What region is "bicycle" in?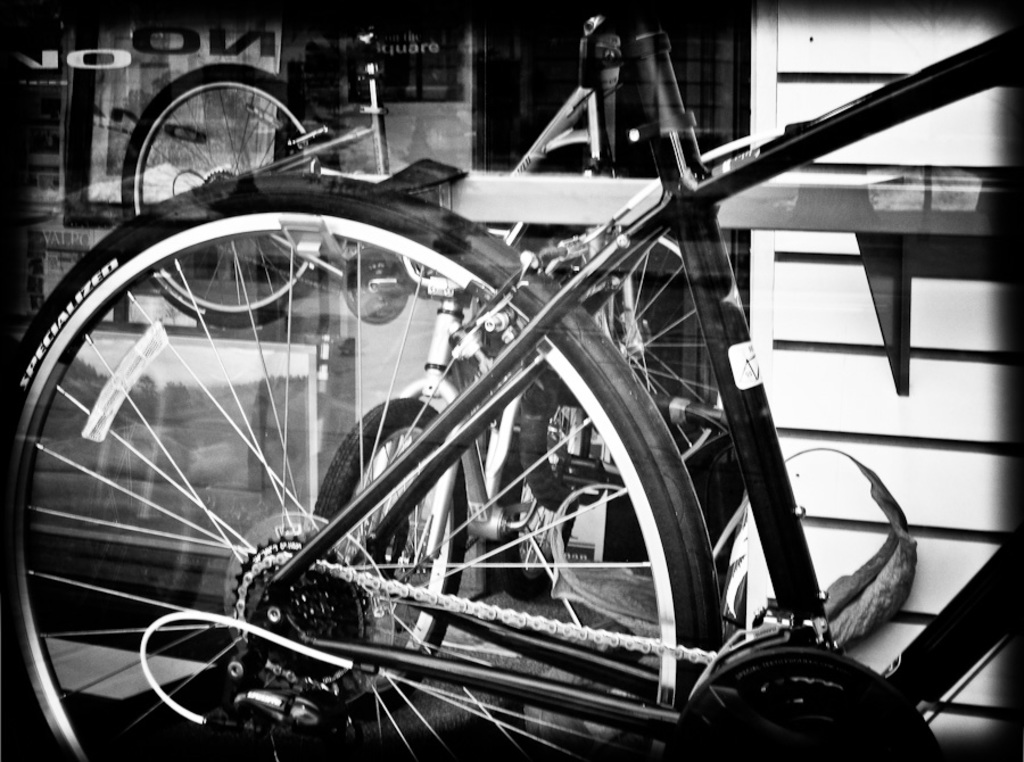
l=0, t=11, r=1023, b=761.
